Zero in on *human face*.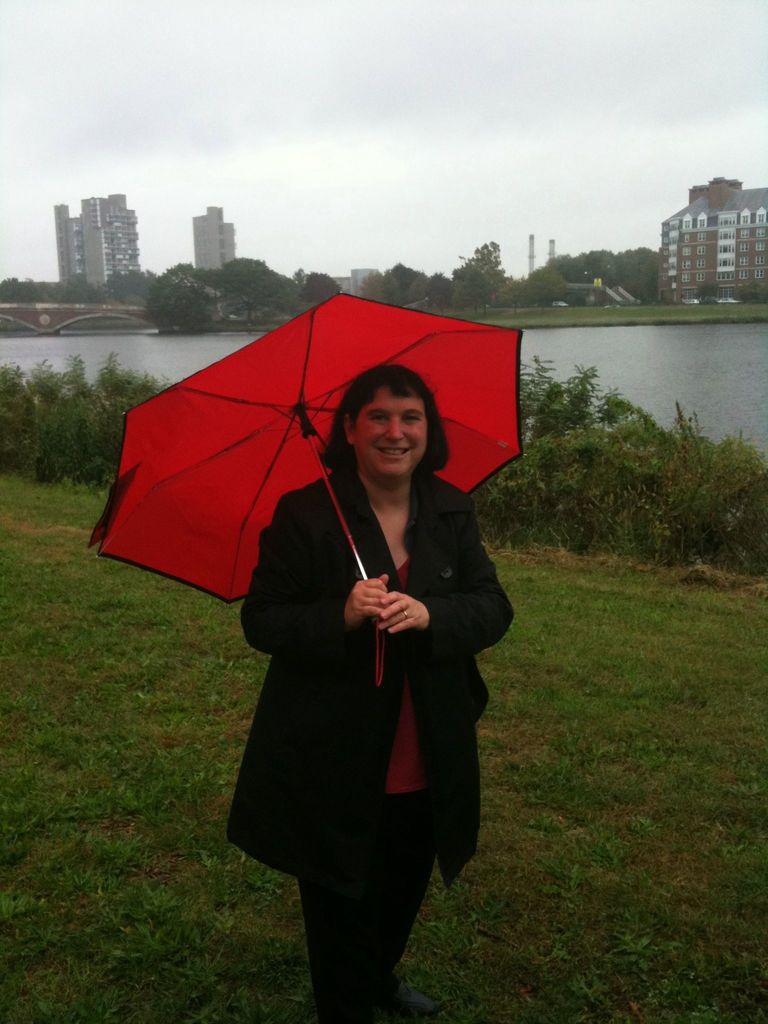
Zeroed in: select_region(353, 390, 427, 480).
